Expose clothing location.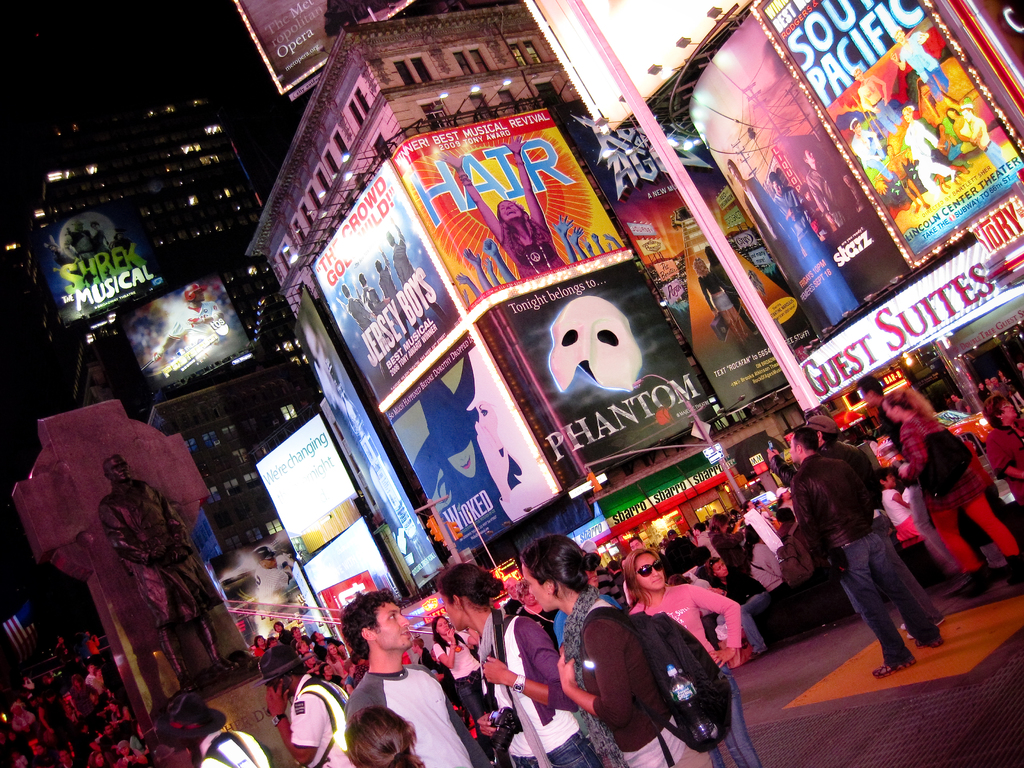
Exposed at 621, 716, 687, 767.
